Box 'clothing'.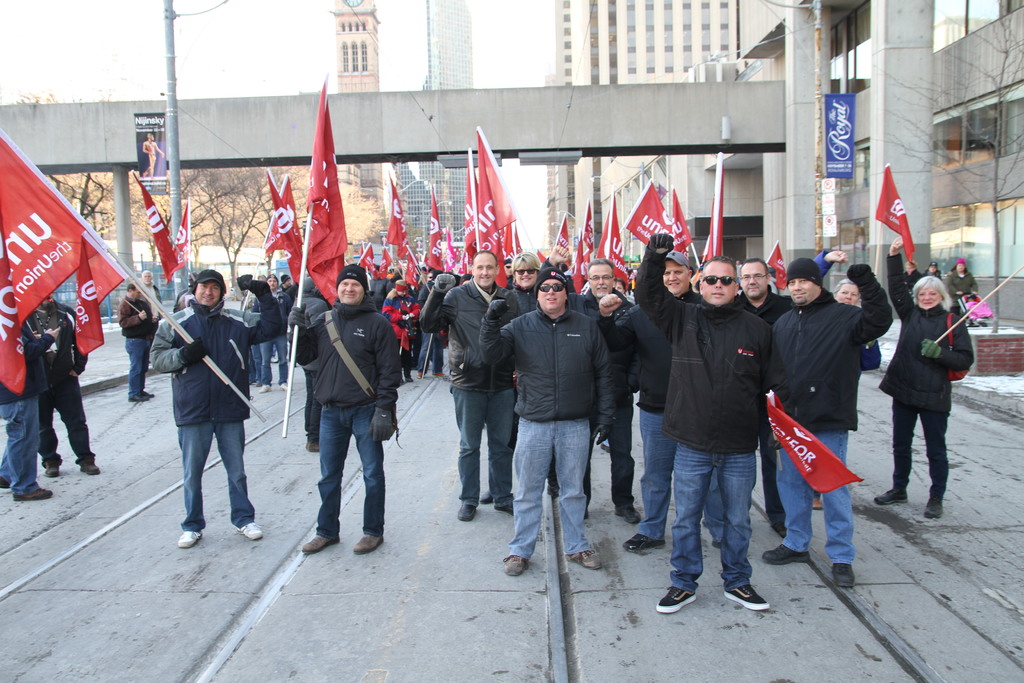
left=241, top=286, right=265, bottom=380.
